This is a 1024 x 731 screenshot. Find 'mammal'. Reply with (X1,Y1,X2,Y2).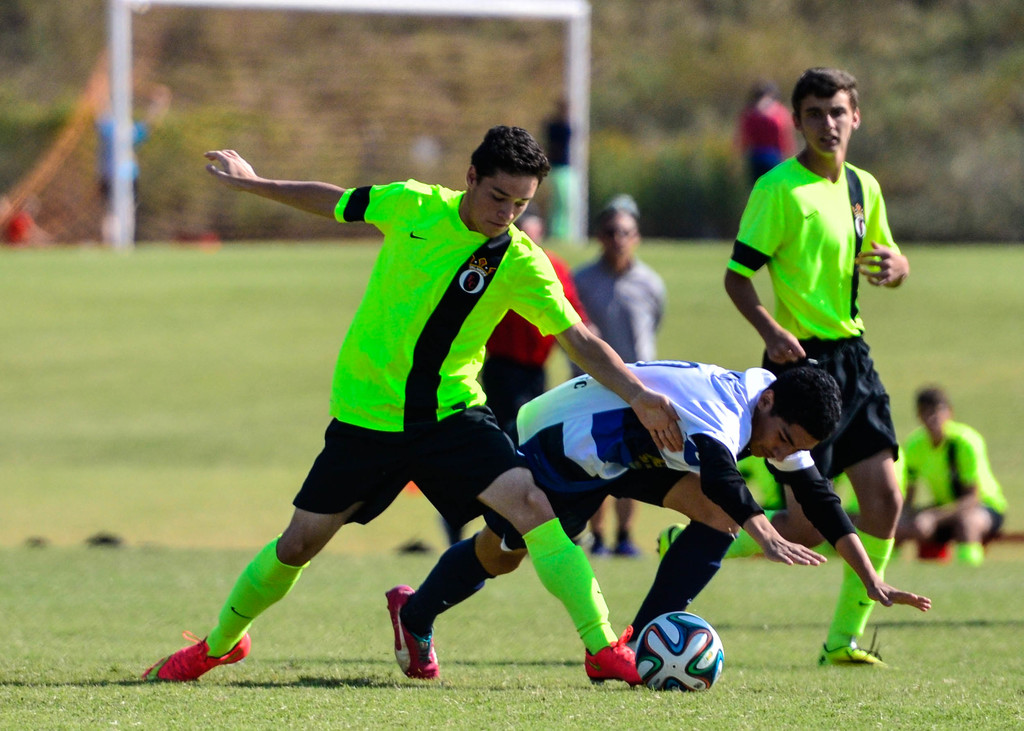
(731,79,802,187).
